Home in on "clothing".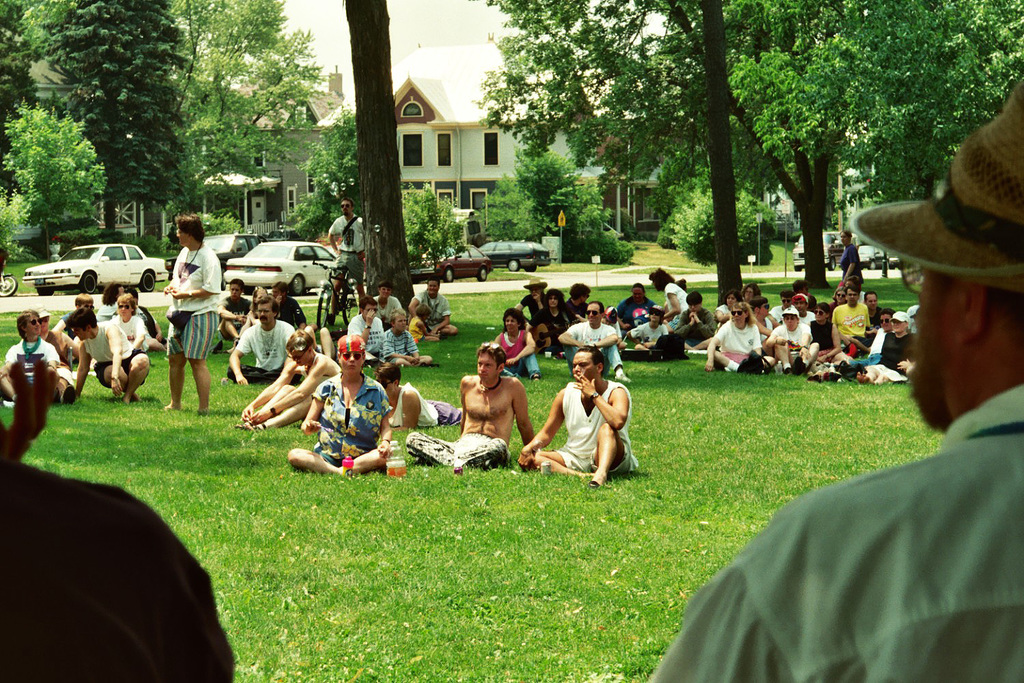
Homed in at 828/302/836/311.
